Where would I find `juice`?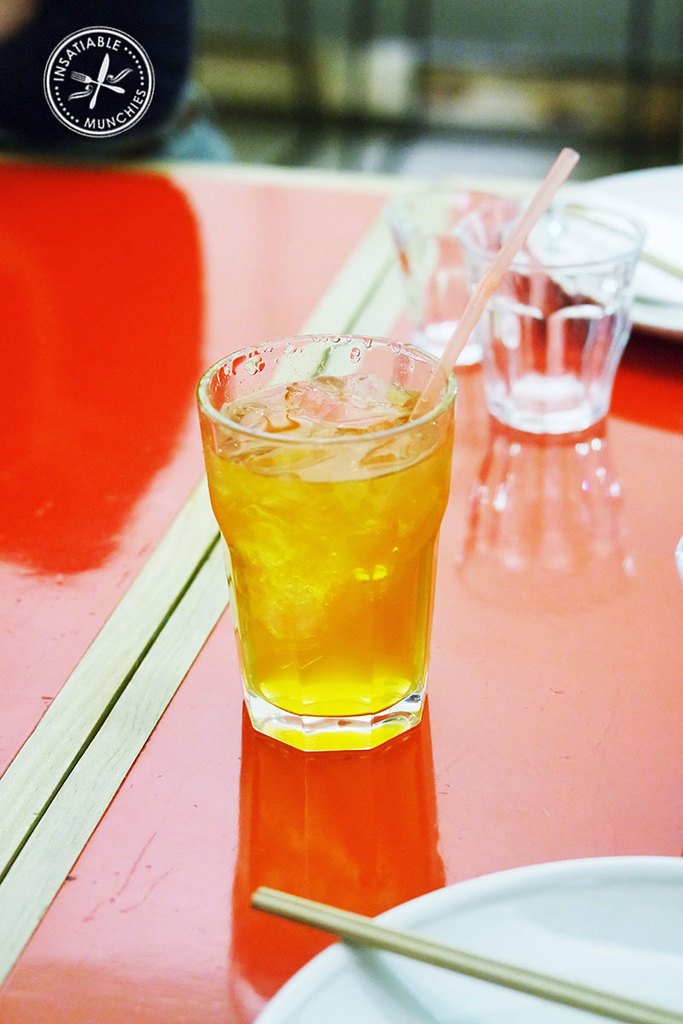
At 201 341 458 842.
